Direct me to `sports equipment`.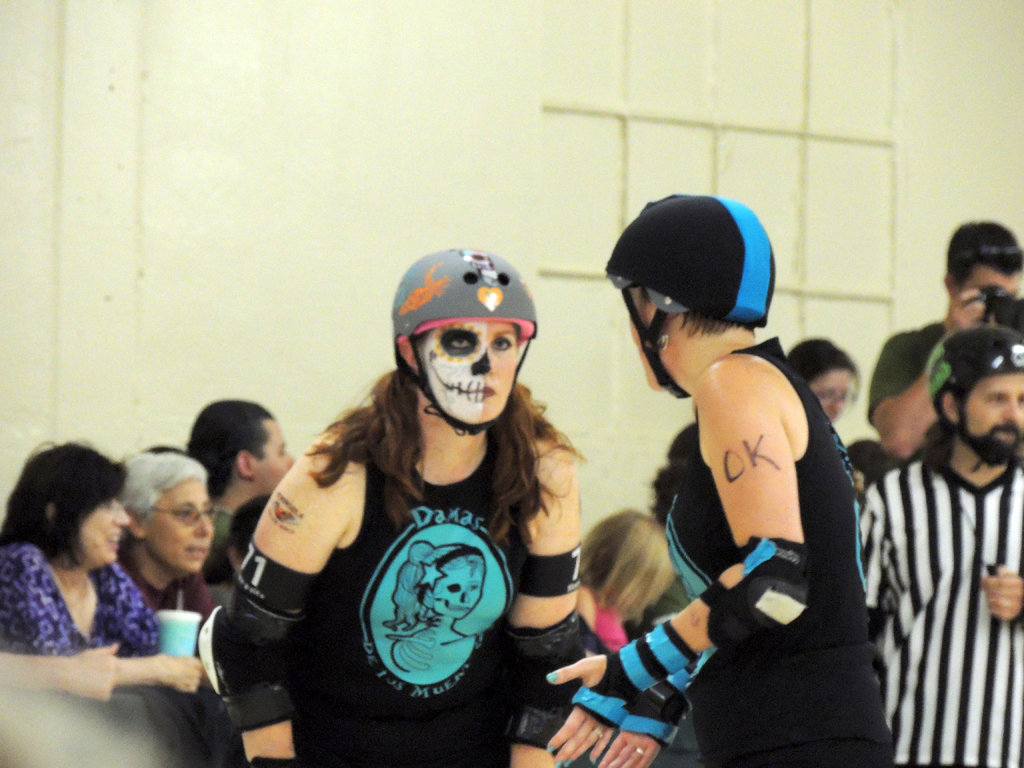
Direction: (697,538,805,656).
